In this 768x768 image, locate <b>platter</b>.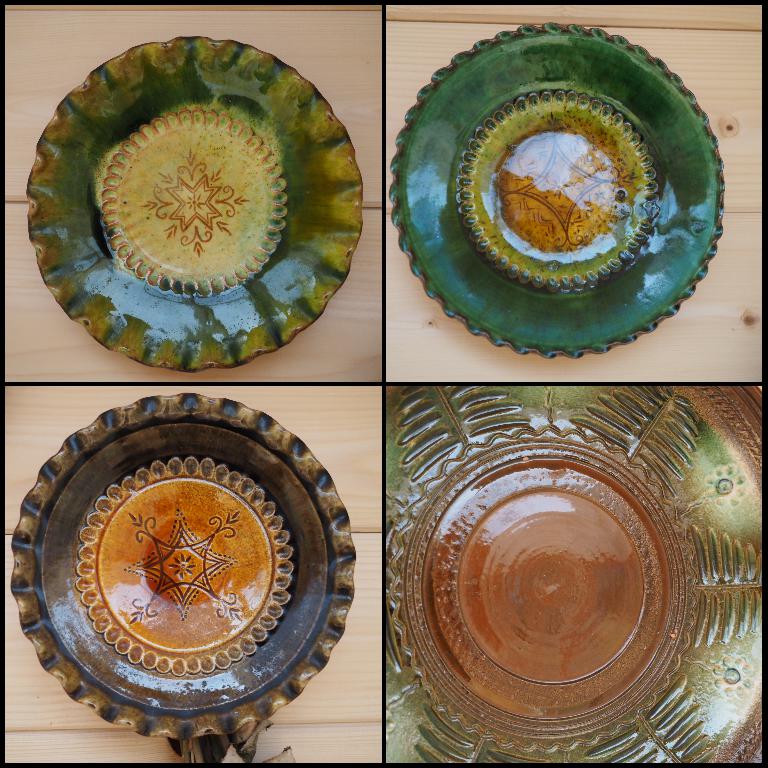
Bounding box: bbox=(26, 38, 362, 372).
